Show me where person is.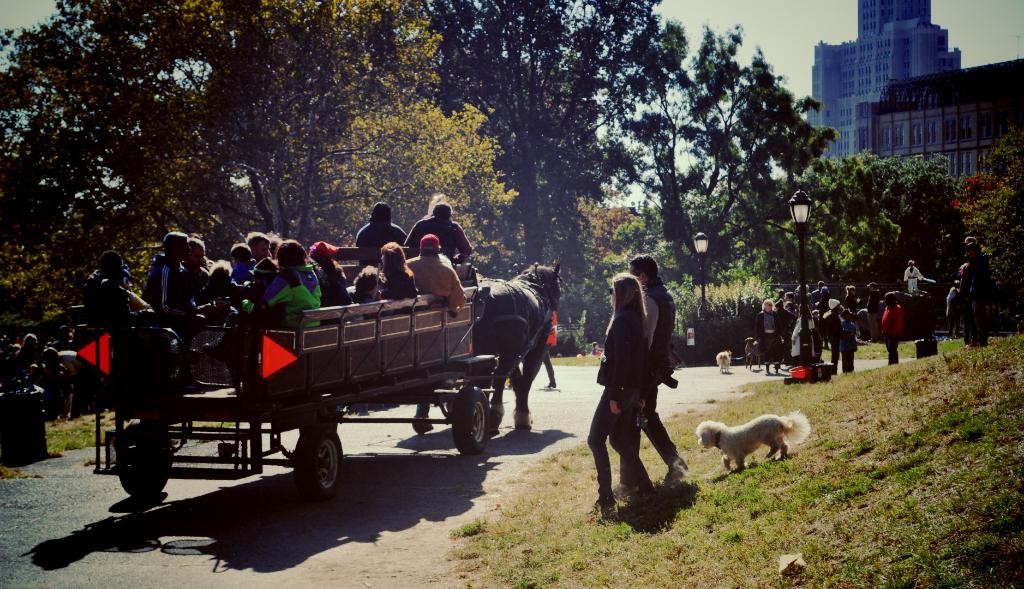
person is at 403 234 463 308.
